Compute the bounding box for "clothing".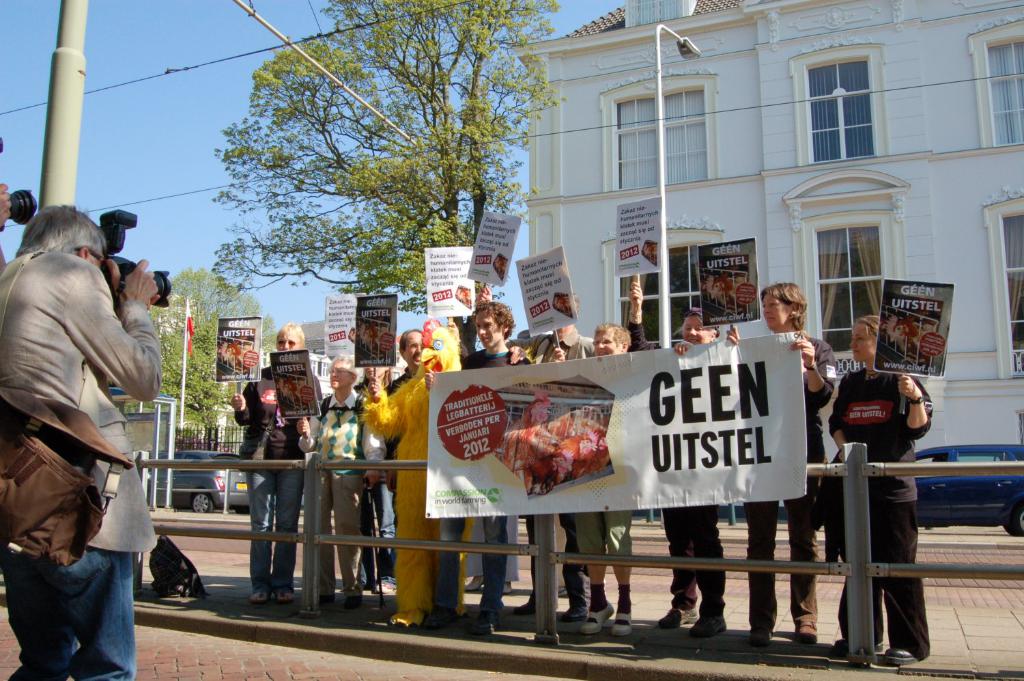
[x1=525, y1=330, x2=606, y2=364].
